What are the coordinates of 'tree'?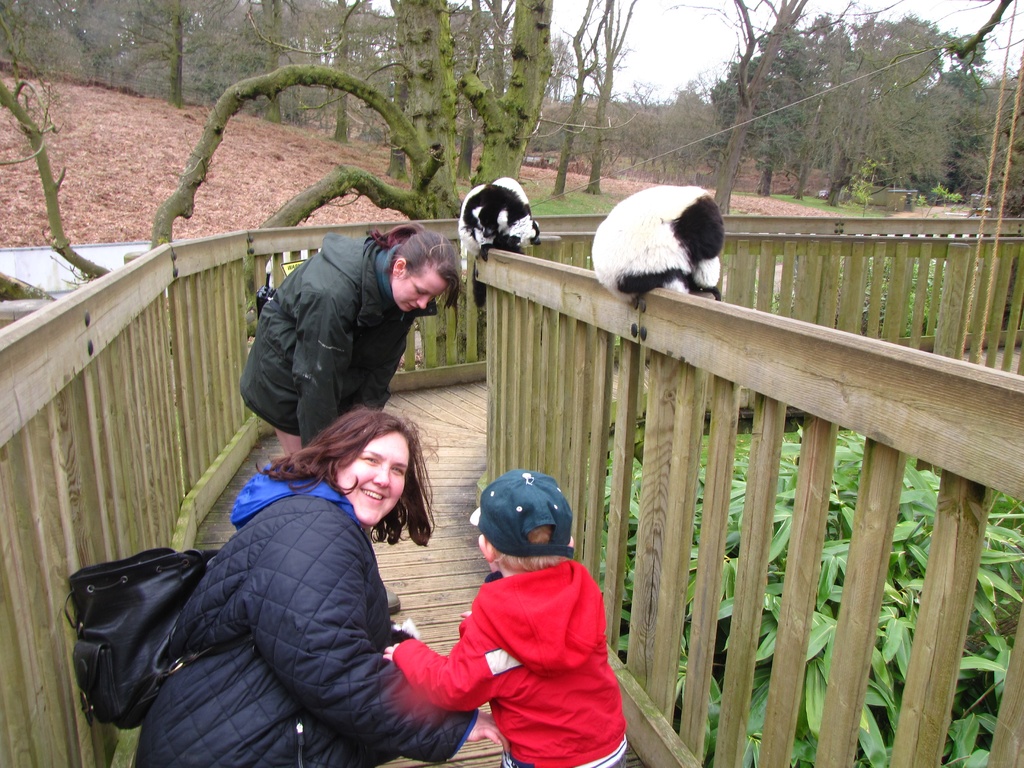
rect(0, 0, 541, 214).
